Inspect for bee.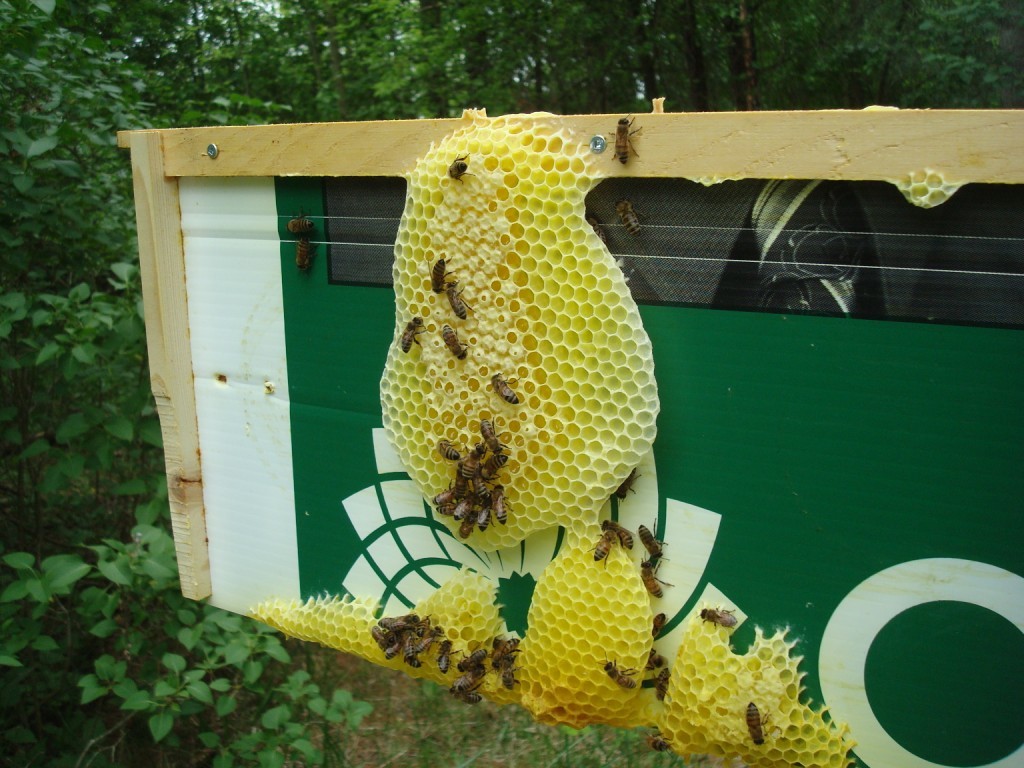
Inspection: 649:640:666:664.
